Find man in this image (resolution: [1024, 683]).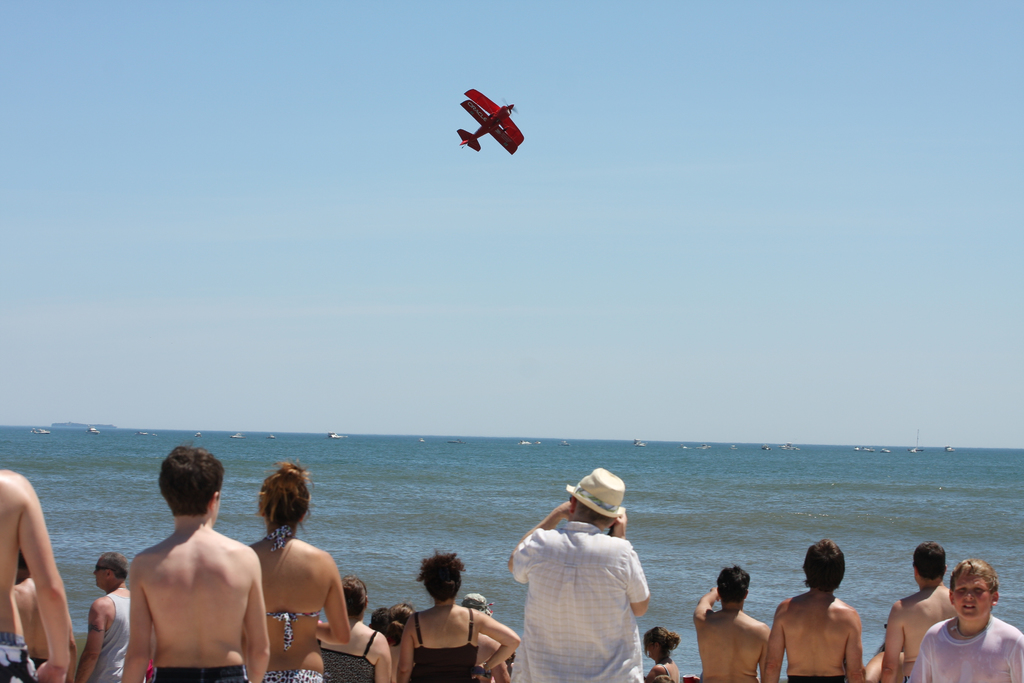
(x1=876, y1=537, x2=959, y2=682).
